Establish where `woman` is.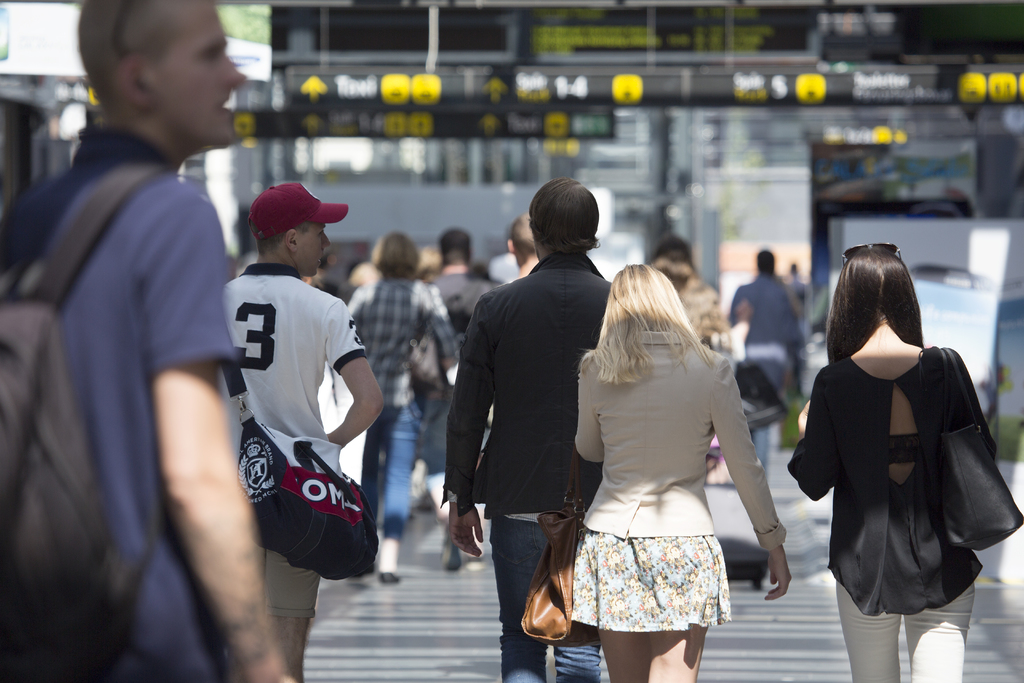
Established at Rect(570, 263, 792, 682).
